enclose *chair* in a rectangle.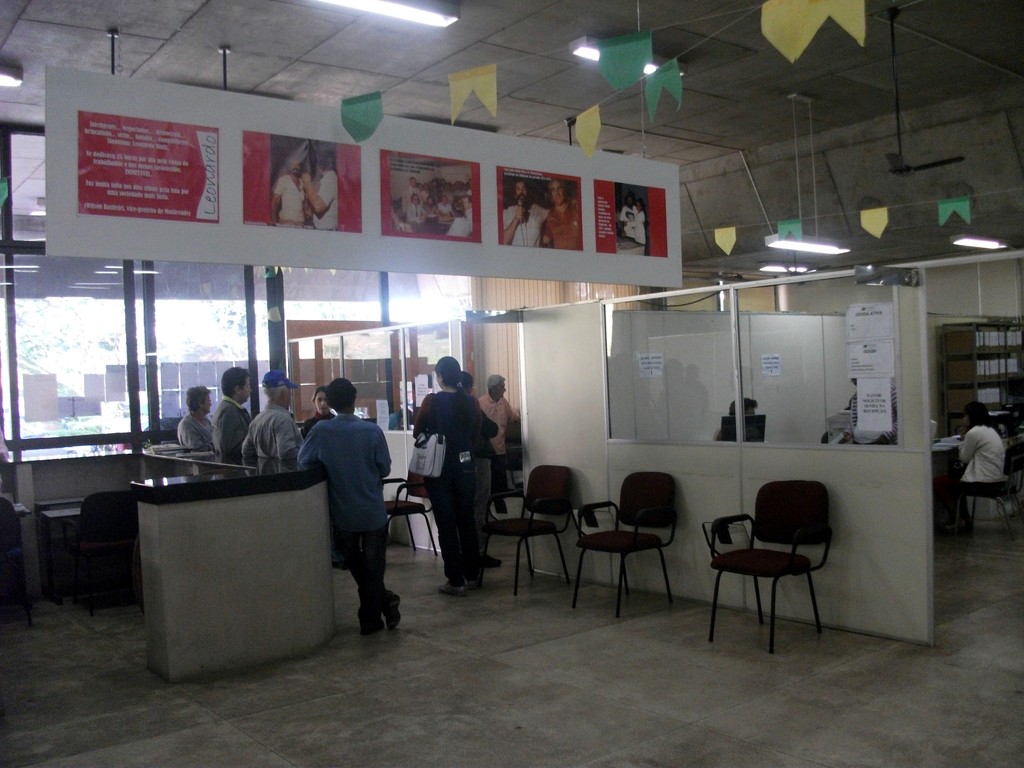
(63, 486, 147, 611).
